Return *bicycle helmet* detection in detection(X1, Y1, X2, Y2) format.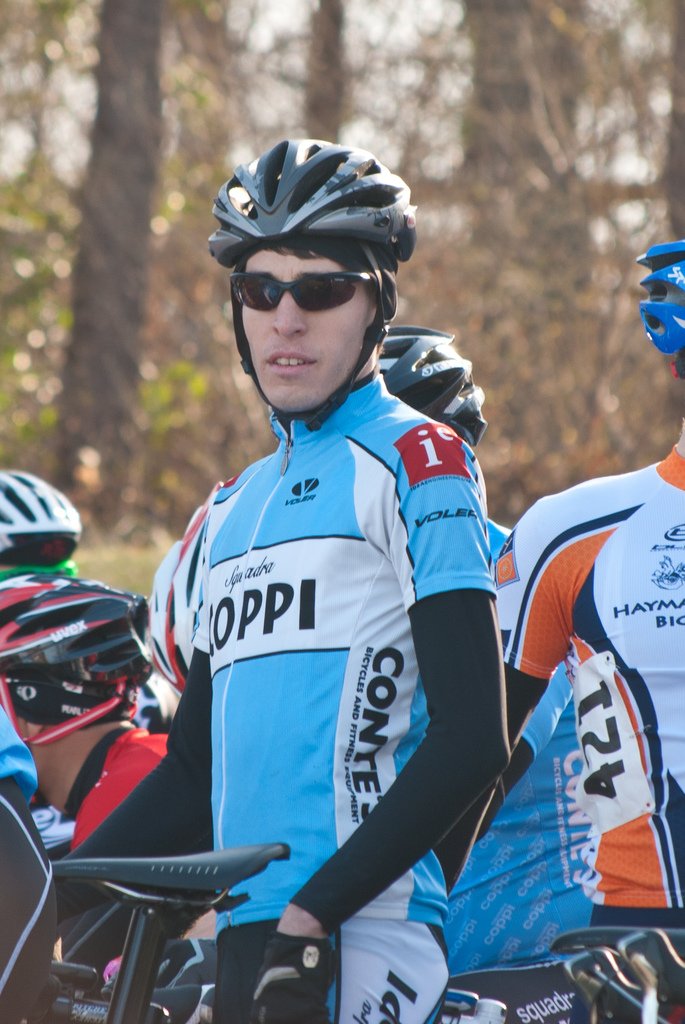
detection(0, 456, 75, 582).
